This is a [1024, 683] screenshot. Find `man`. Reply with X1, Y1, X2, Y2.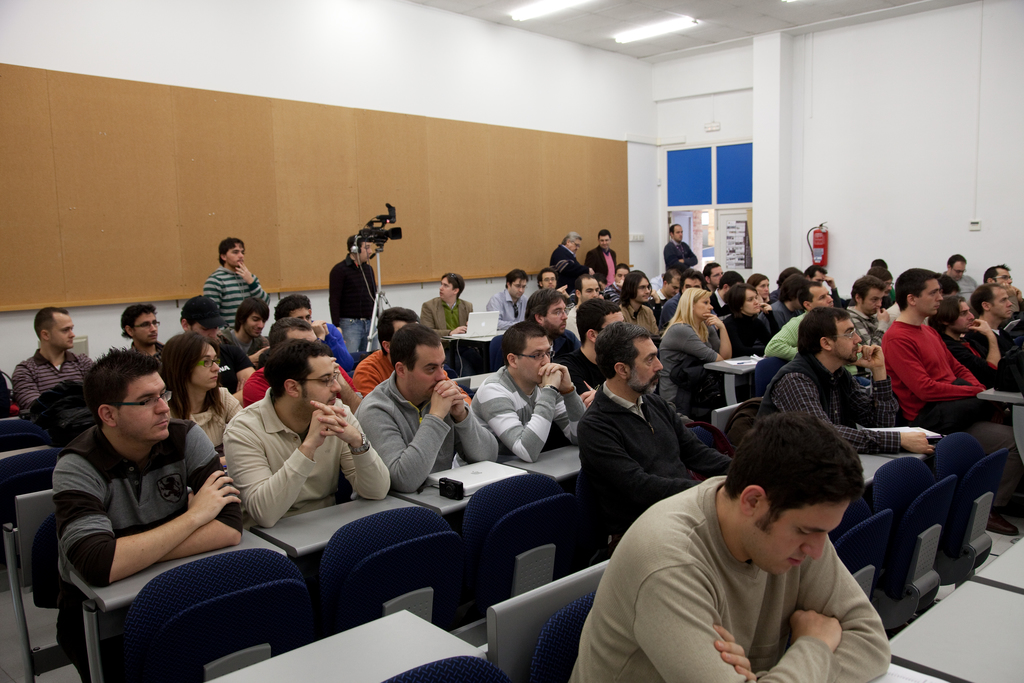
536, 266, 569, 293.
